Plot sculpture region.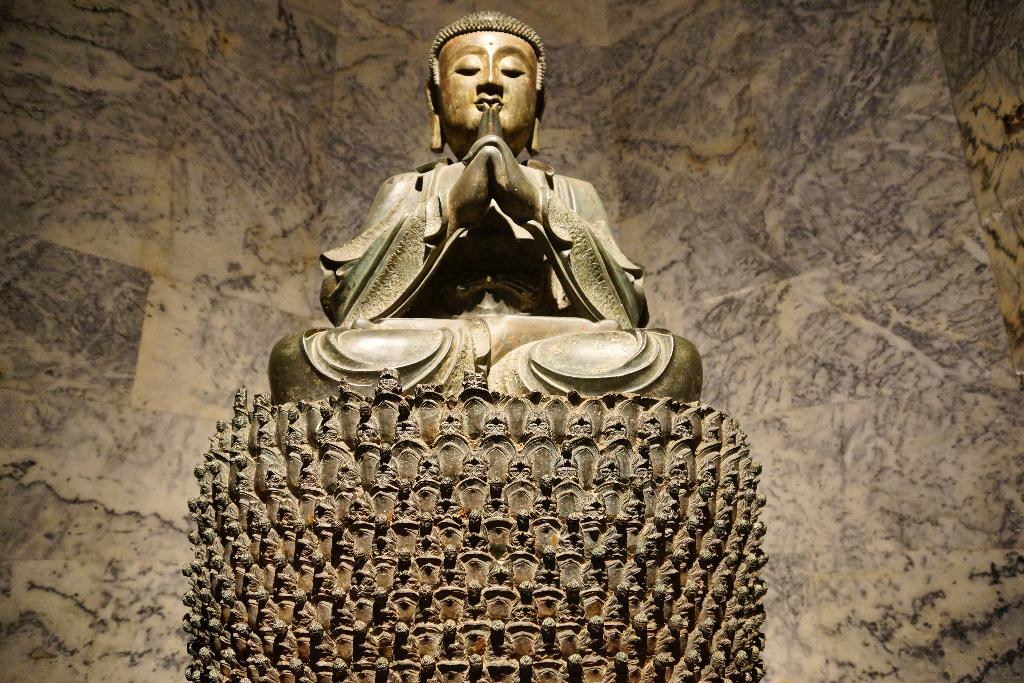
Plotted at bbox(273, 565, 301, 593).
